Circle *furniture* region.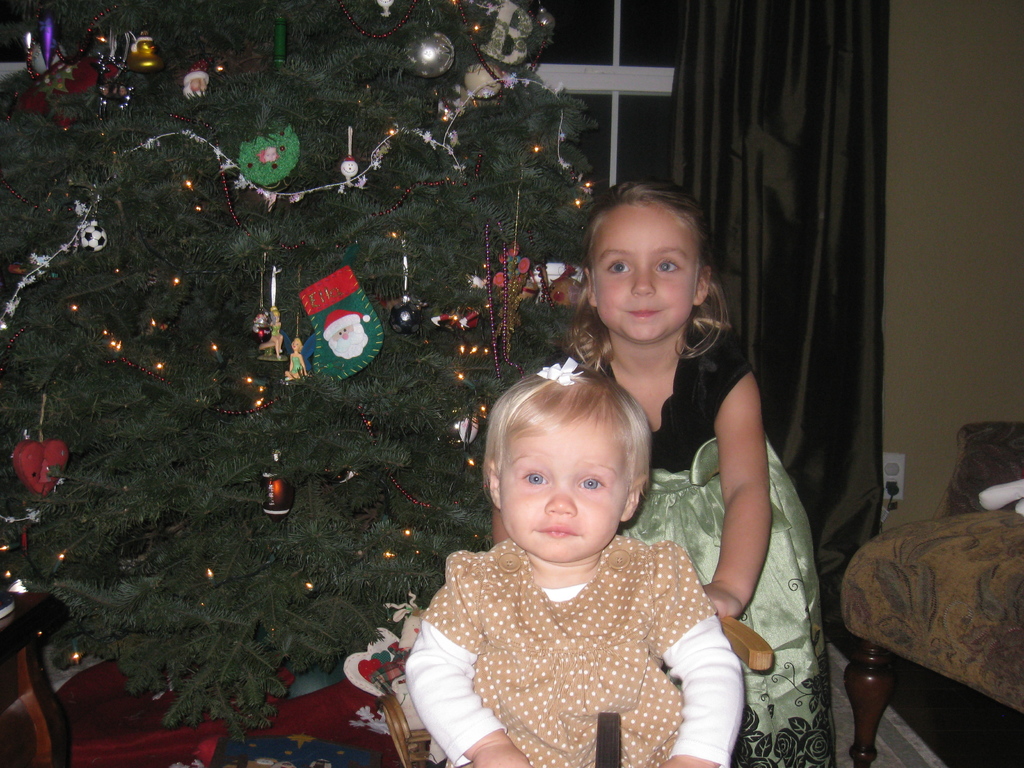
Region: 0/590/232/767.
